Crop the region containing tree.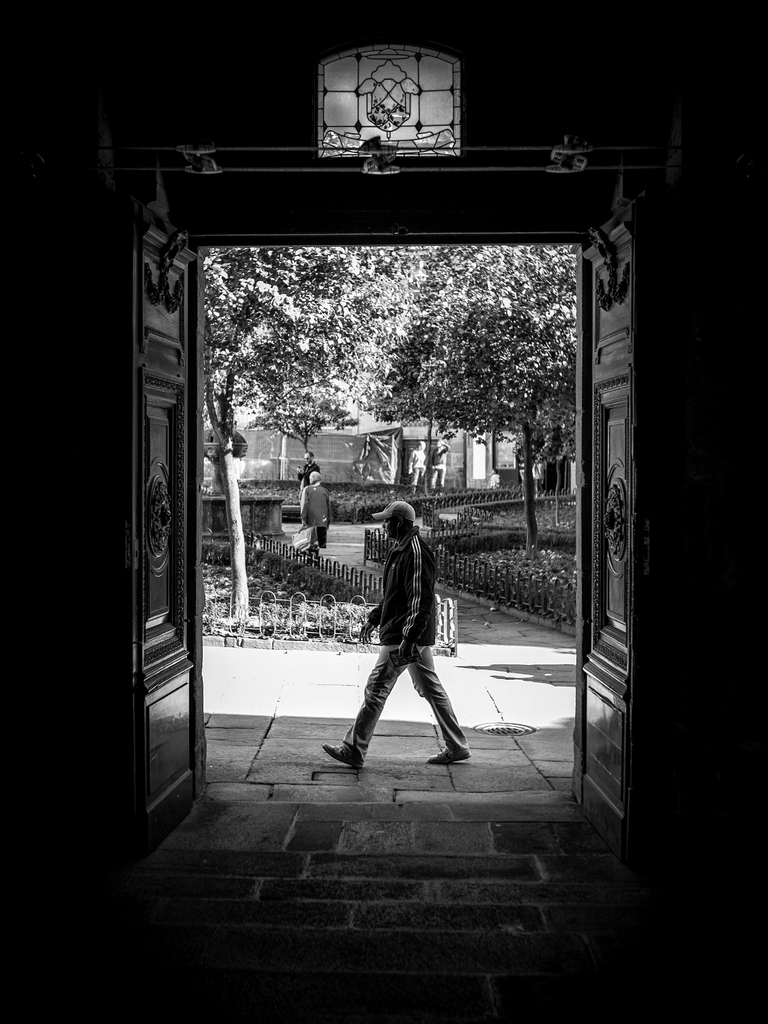
Crop region: l=205, t=245, r=362, b=630.
